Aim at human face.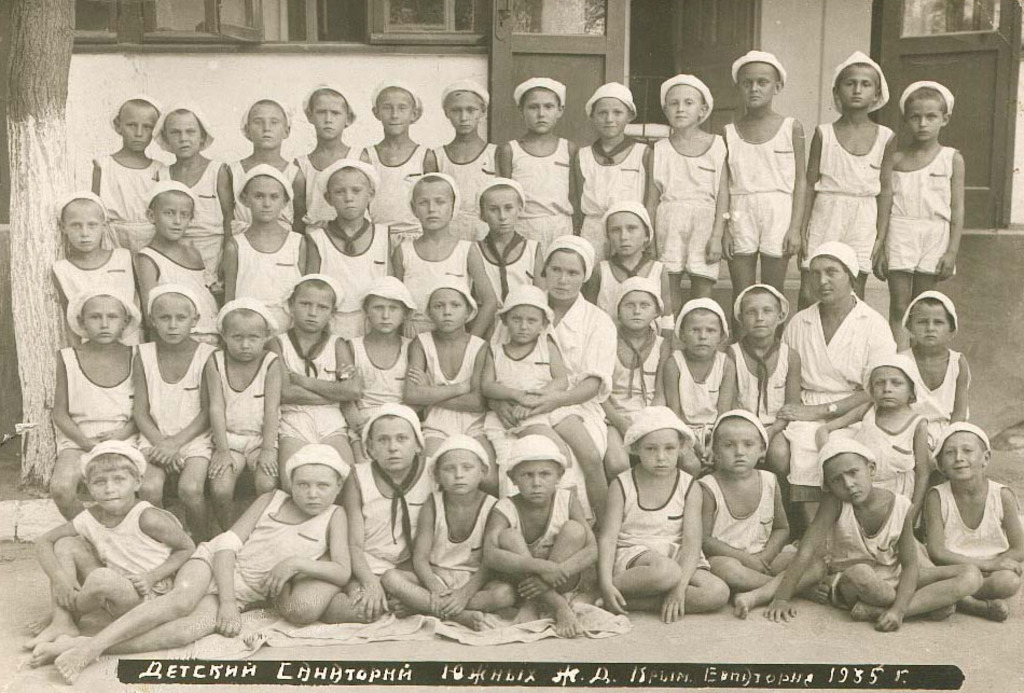
Aimed at x1=243 y1=99 x2=289 y2=151.
